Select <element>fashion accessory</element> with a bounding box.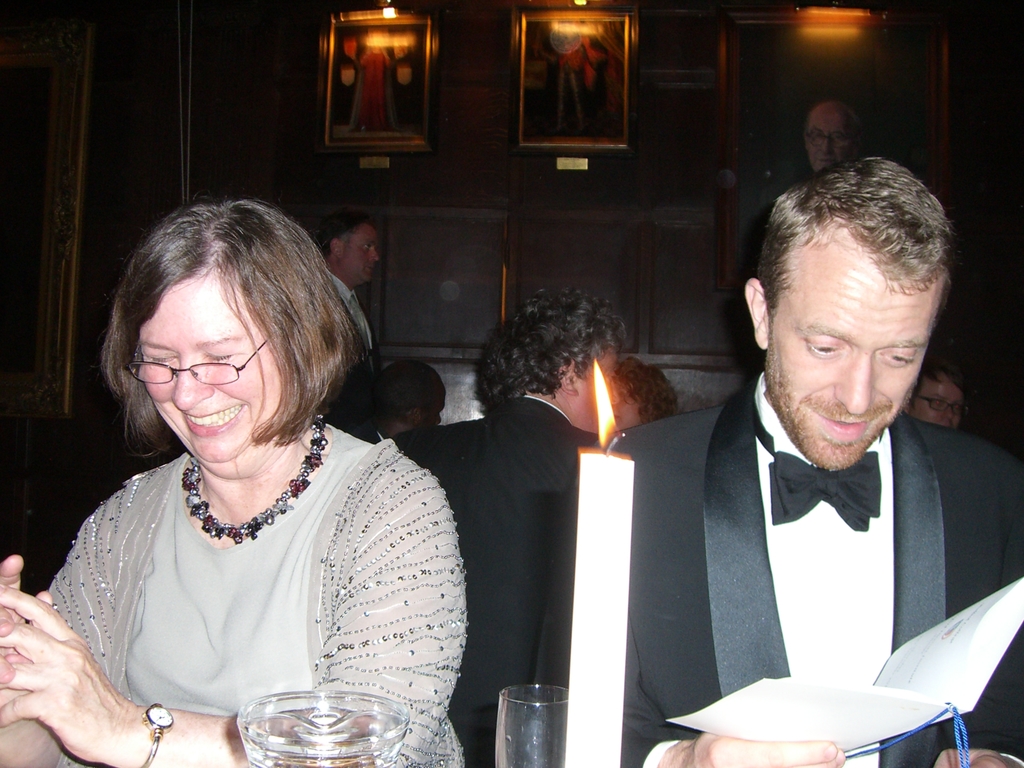
l=137, t=703, r=175, b=767.
